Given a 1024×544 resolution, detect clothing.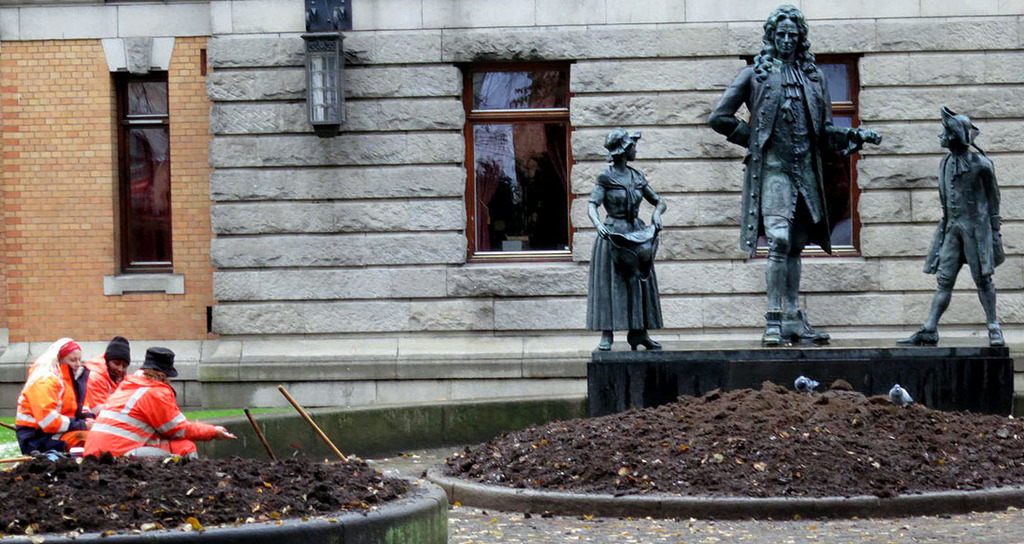
select_region(21, 362, 125, 458).
